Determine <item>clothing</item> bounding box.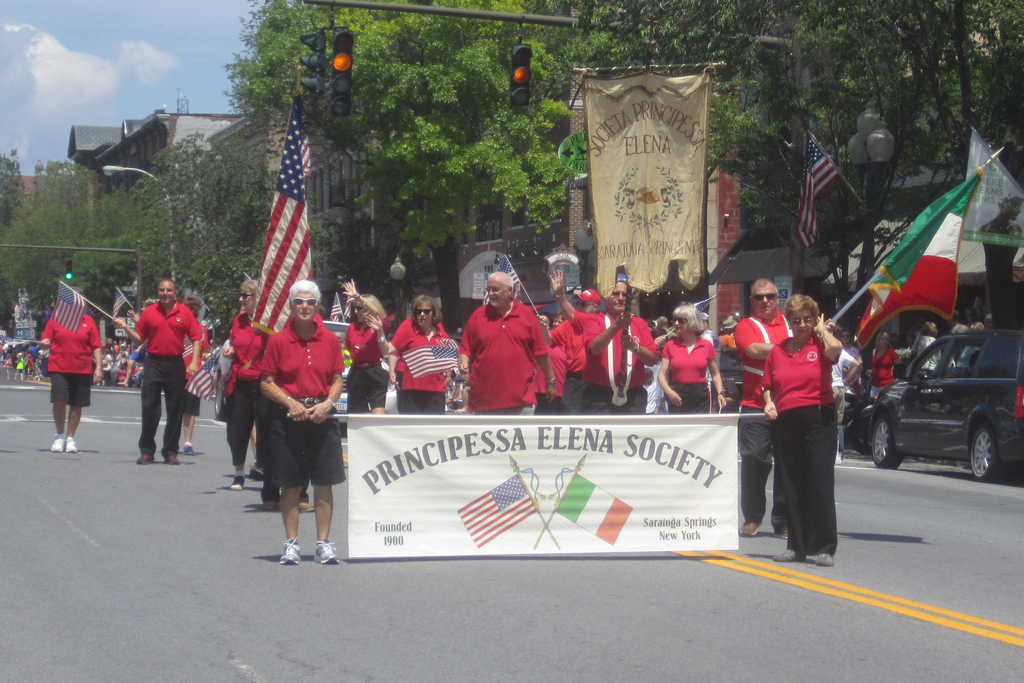
Determined: 756 334 837 553.
